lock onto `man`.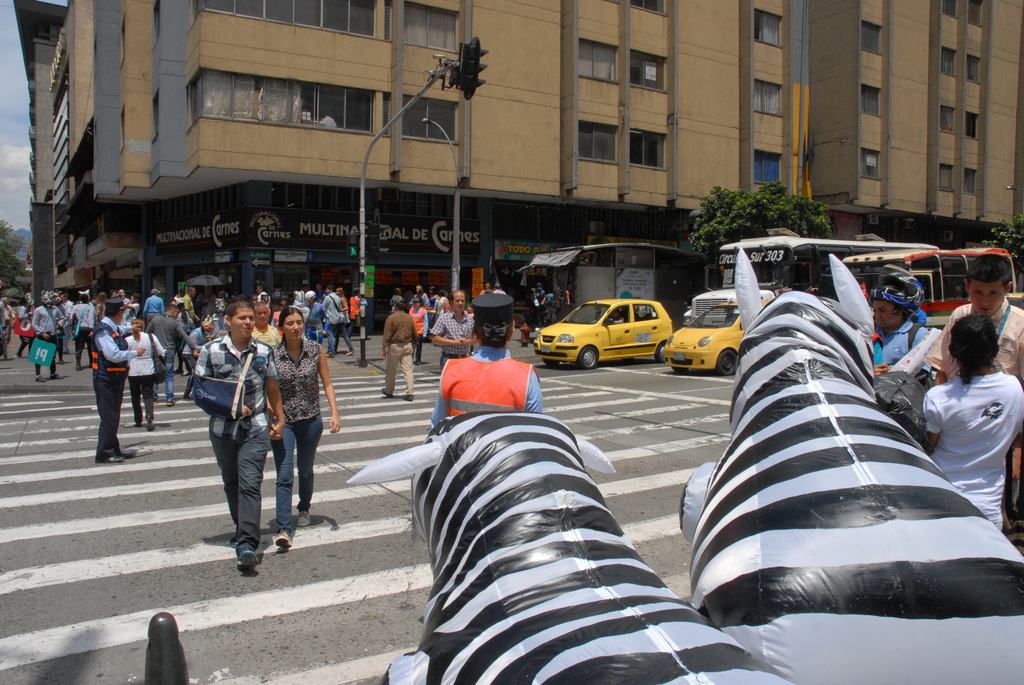
Locked: [left=88, top=295, right=145, bottom=462].
